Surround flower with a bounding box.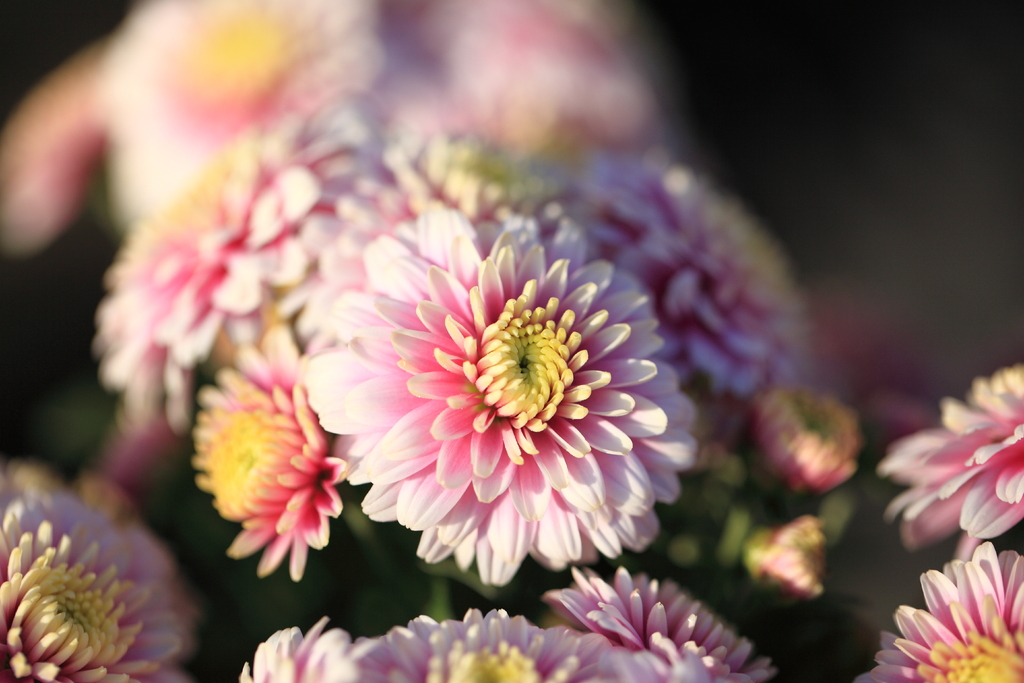
BBox(850, 545, 1023, 682).
